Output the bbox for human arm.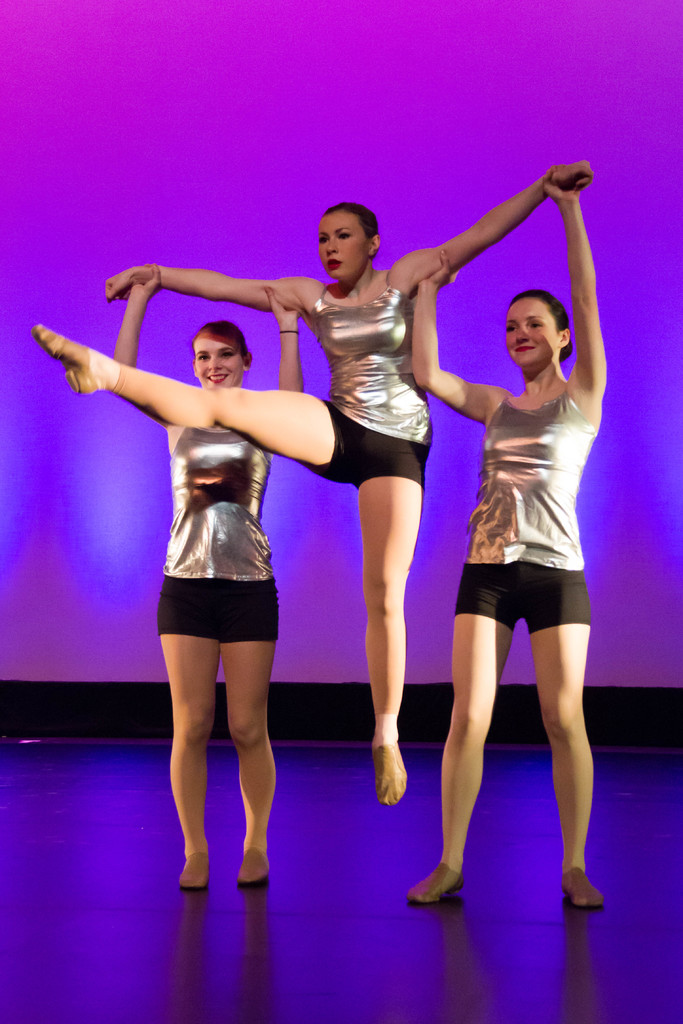
locate(110, 257, 174, 379).
